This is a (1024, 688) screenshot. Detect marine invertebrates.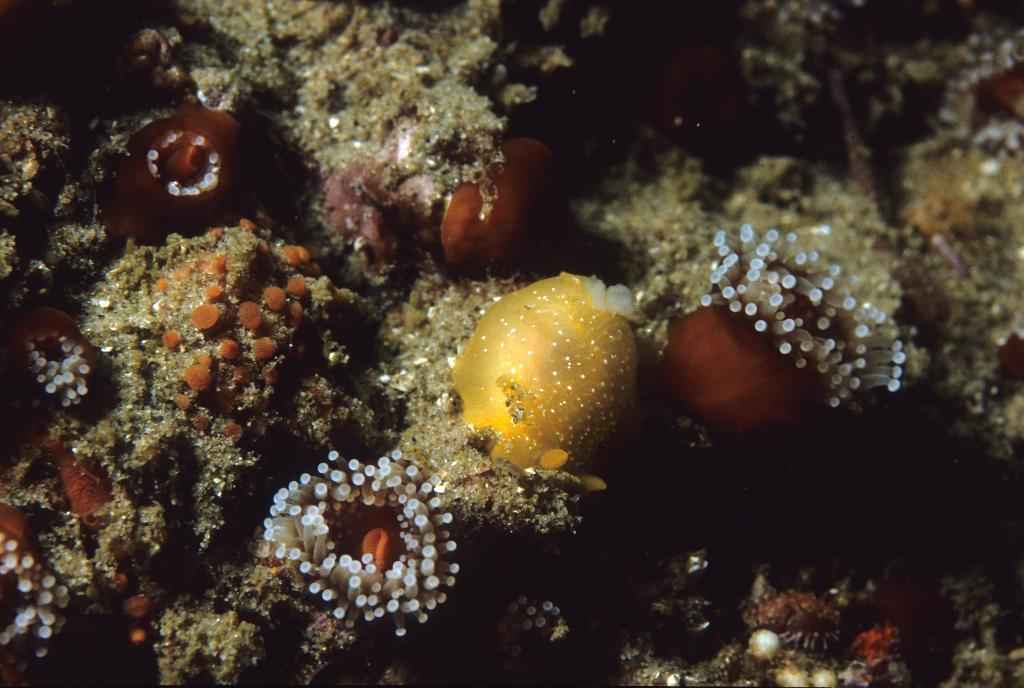
bbox(243, 277, 295, 320).
